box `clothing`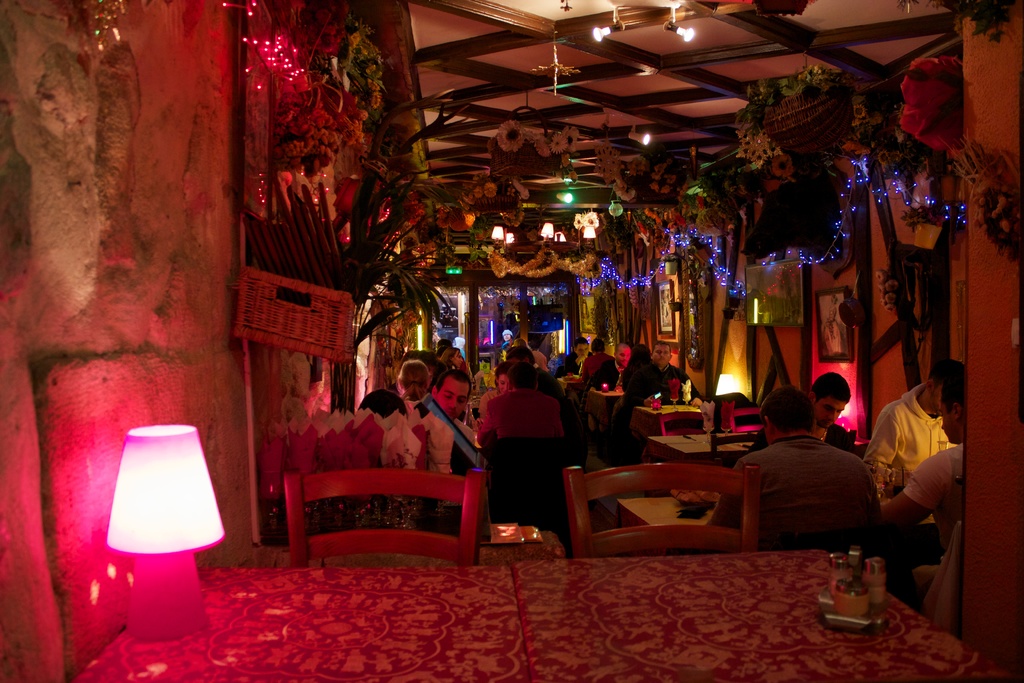
659,360,702,400
